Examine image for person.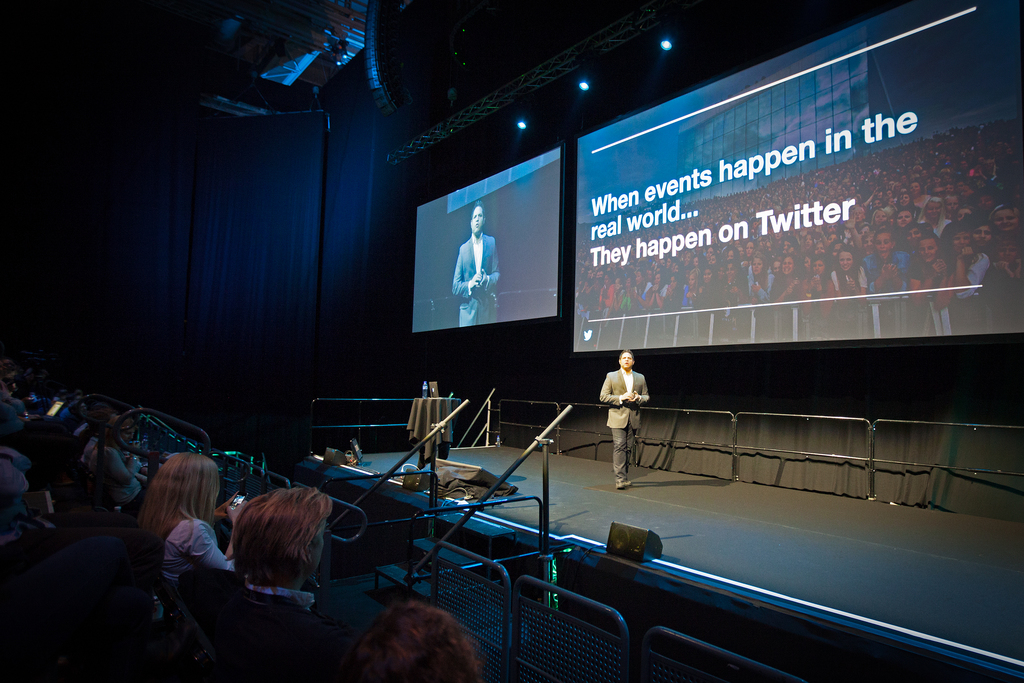
Examination result: Rect(159, 443, 212, 603).
